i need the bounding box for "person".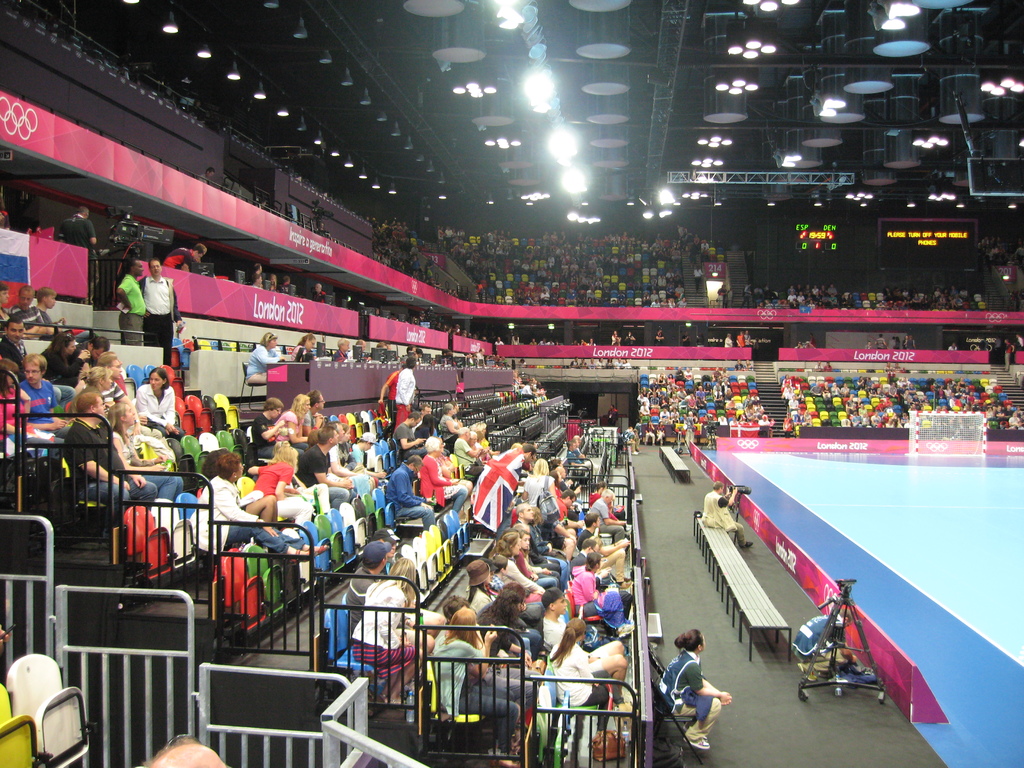
Here it is: select_region(610, 330, 622, 346).
